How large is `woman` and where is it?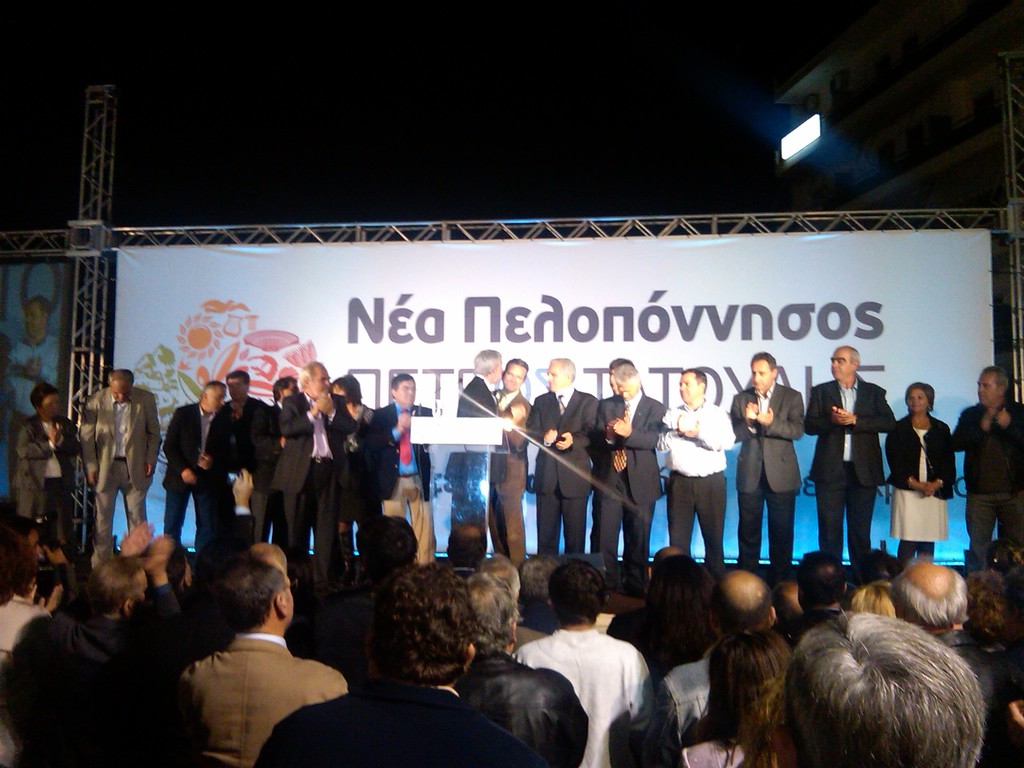
Bounding box: region(686, 605, 815, 766).
